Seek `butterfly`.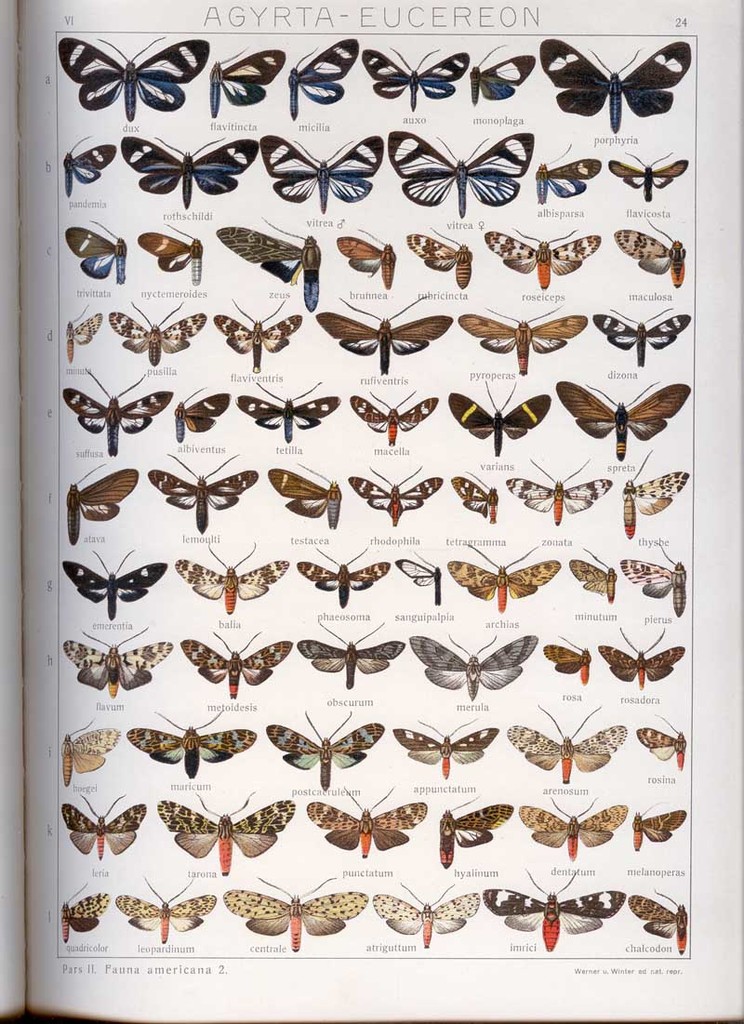
461/39/538/112.
